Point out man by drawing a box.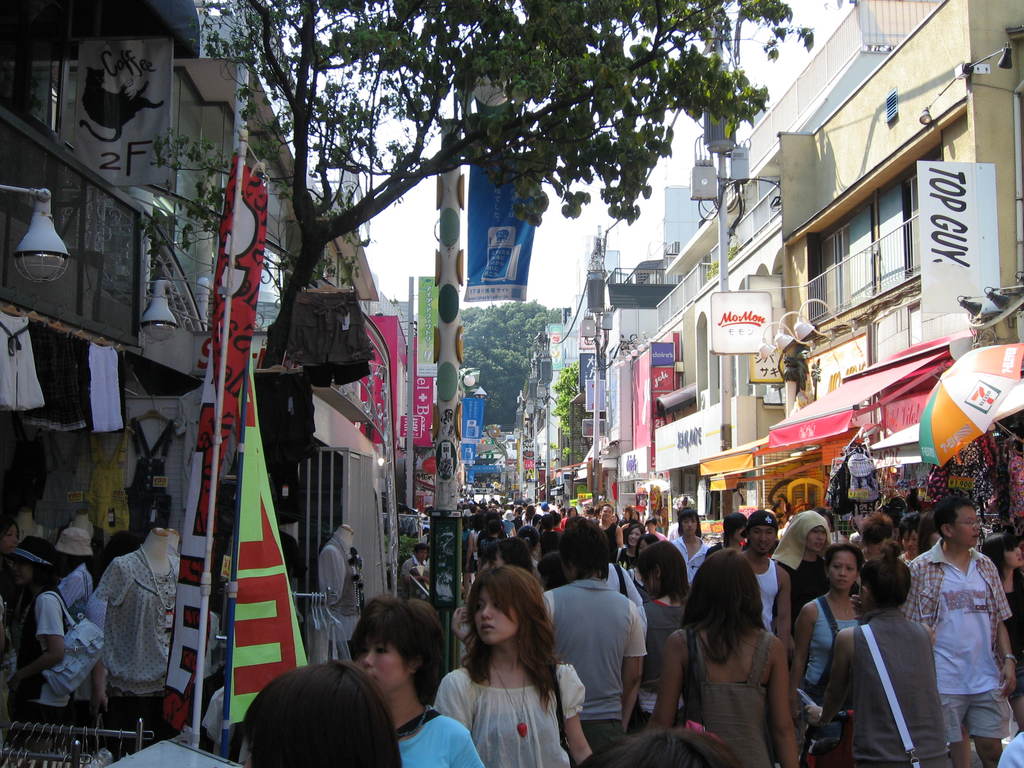
(735, 506, 788, 659).
